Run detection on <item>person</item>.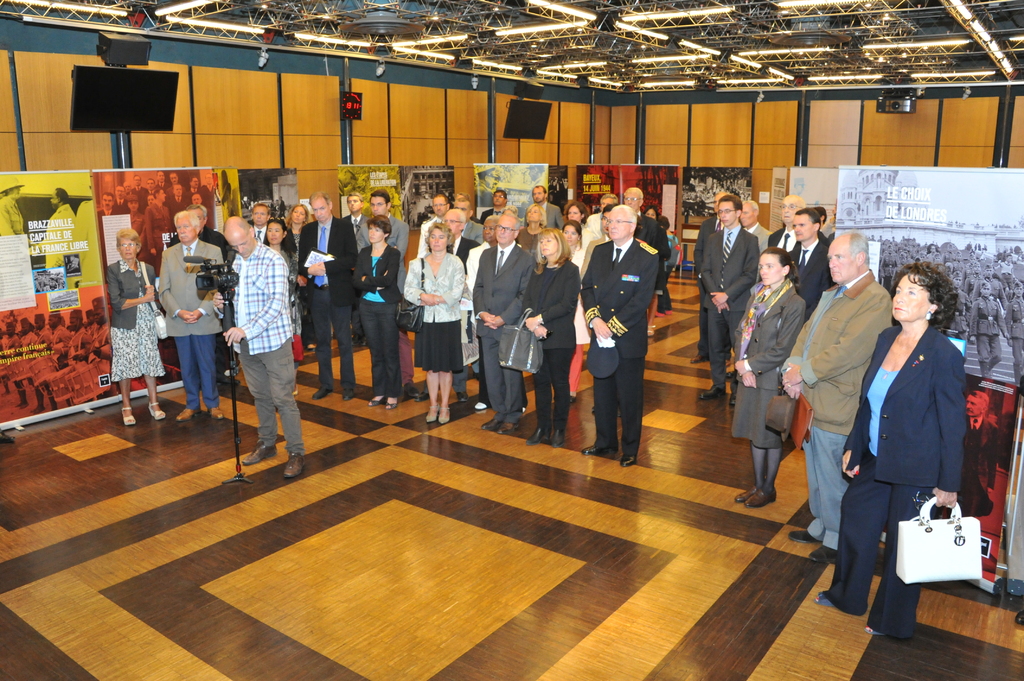
Result: BBox(150, 208, 227, 422).
